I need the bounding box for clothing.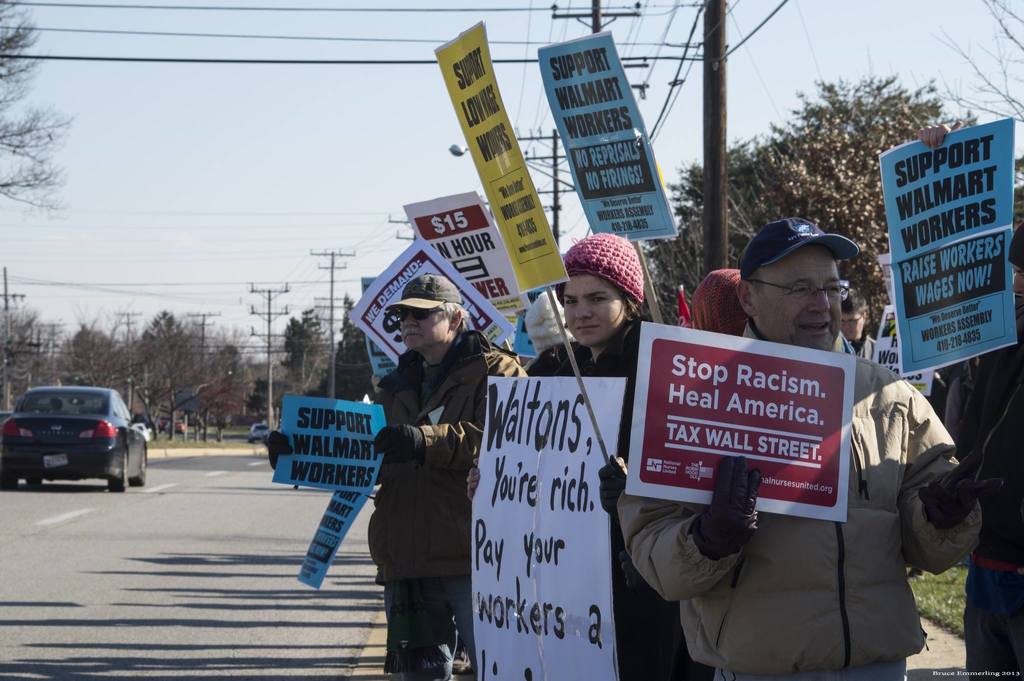
Here it is: 619,331,986,680.
